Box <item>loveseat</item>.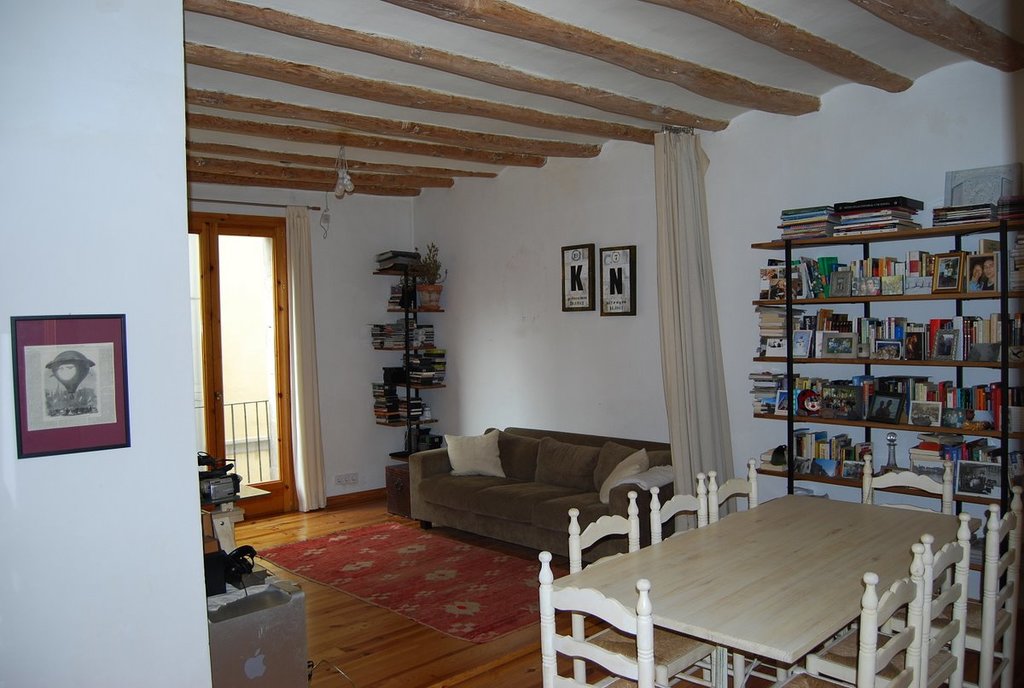
bbox=(381, 422, 620, 567).
